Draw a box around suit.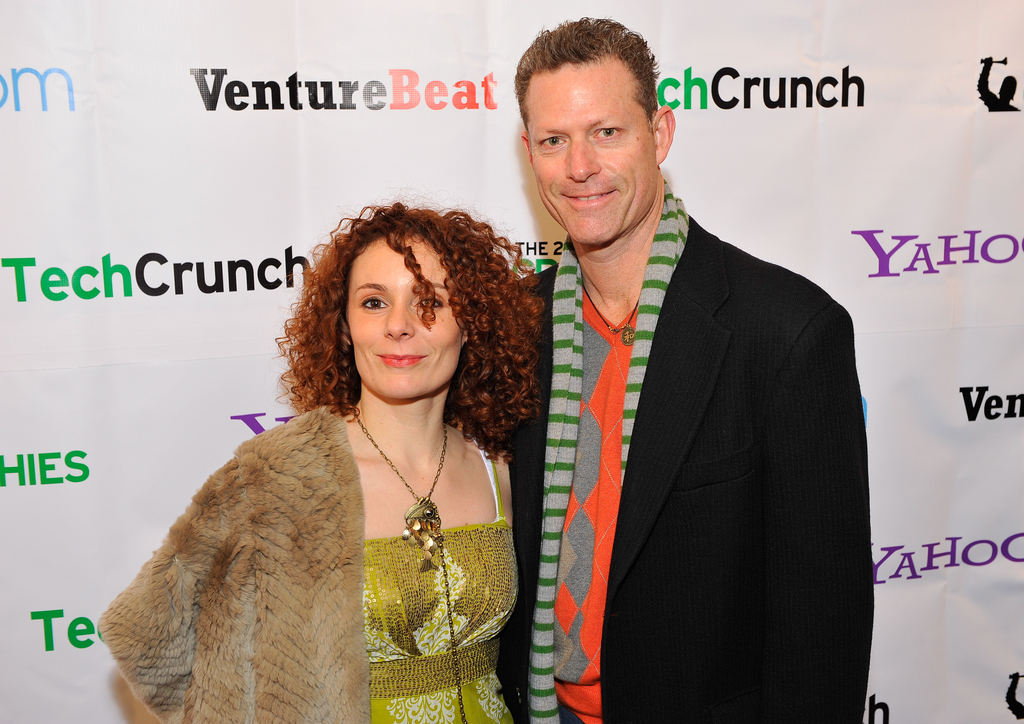
locate(500, 221, 876, 723).
